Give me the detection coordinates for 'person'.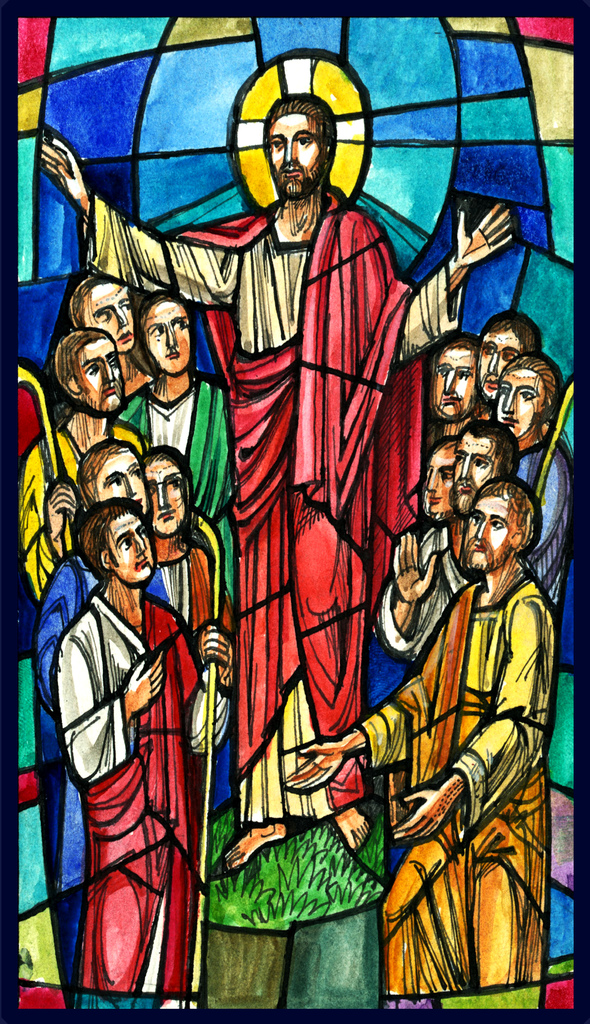
429,334,493,436.
